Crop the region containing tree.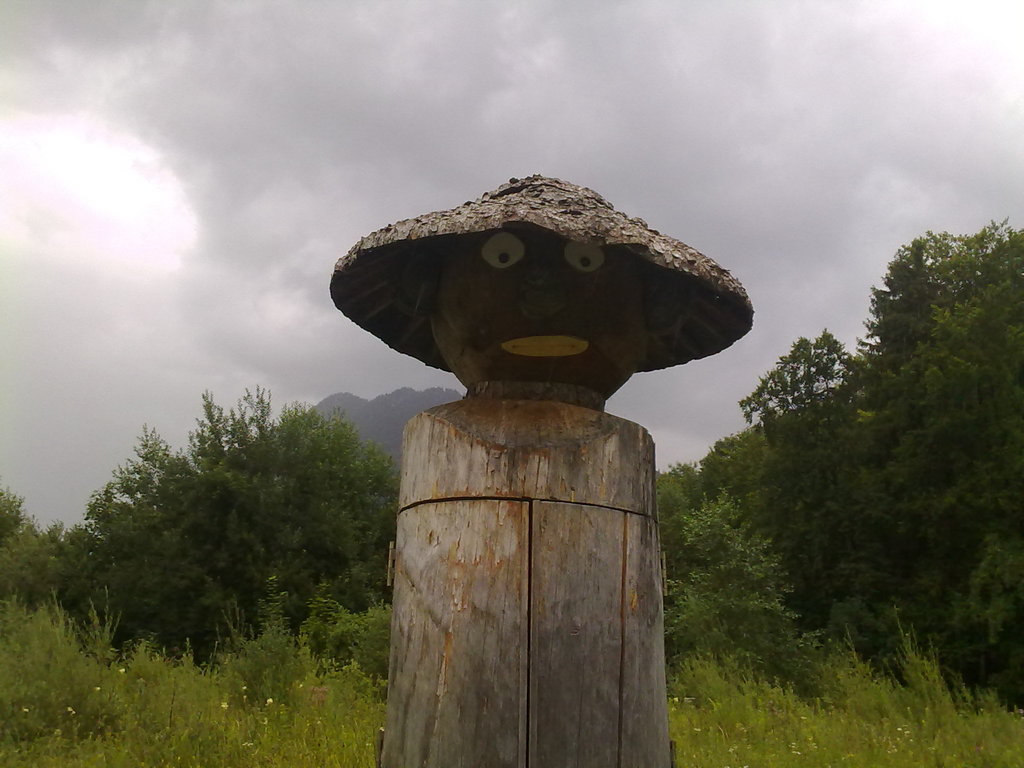
Crop region: <region>710, 217, 1023, 727</region>.
